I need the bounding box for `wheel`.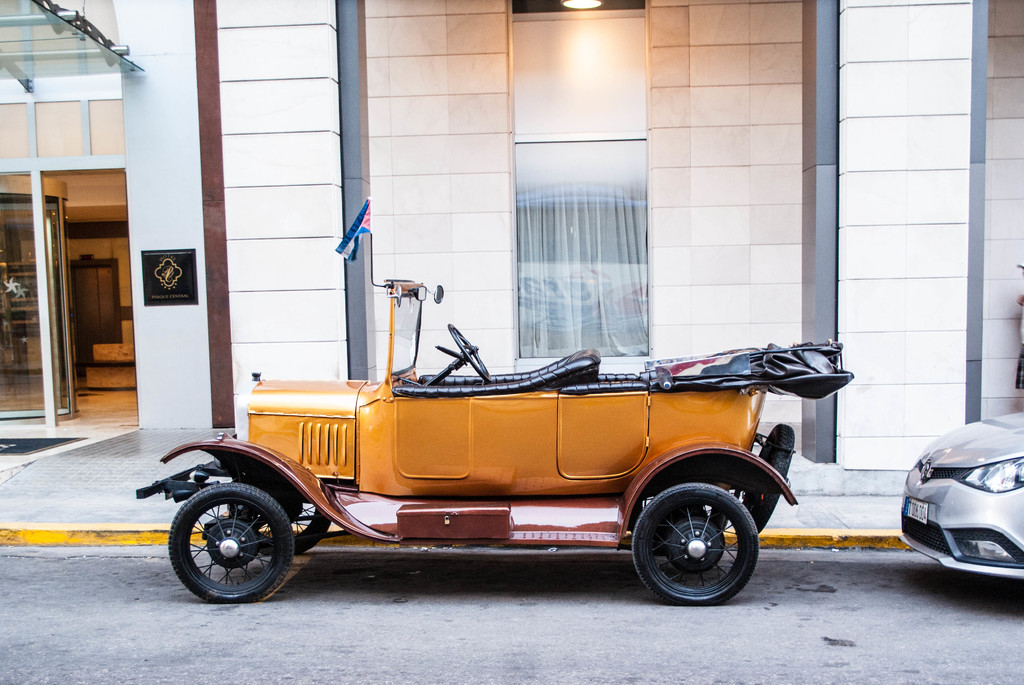
Here it is: (446,316,489,385).
